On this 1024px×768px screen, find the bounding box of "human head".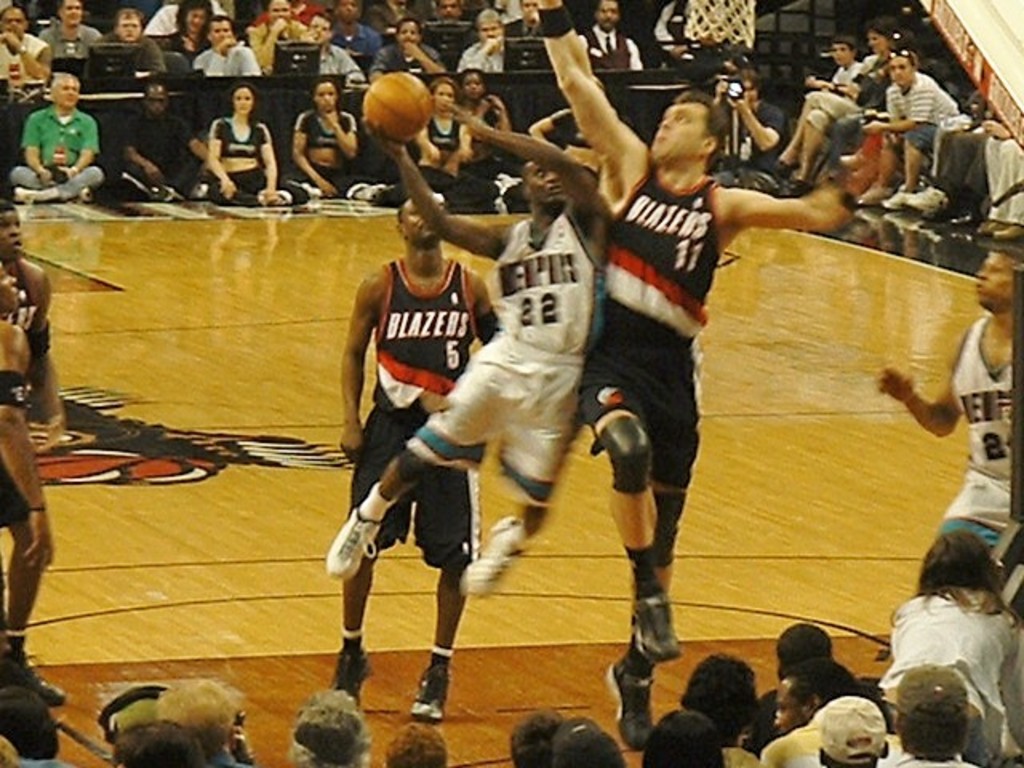
Bounding box: 898 661 973 763.
